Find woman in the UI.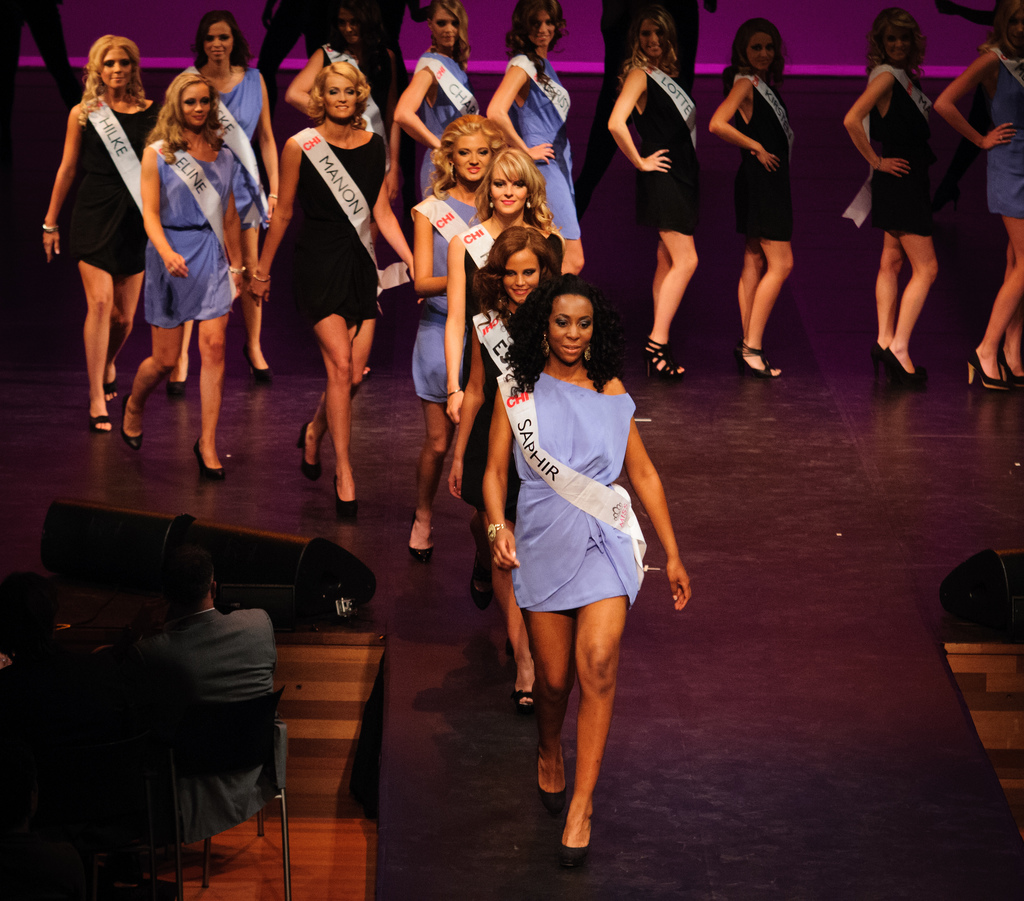
UI element at x1=168 y1=7 x2=279 y2=394.
